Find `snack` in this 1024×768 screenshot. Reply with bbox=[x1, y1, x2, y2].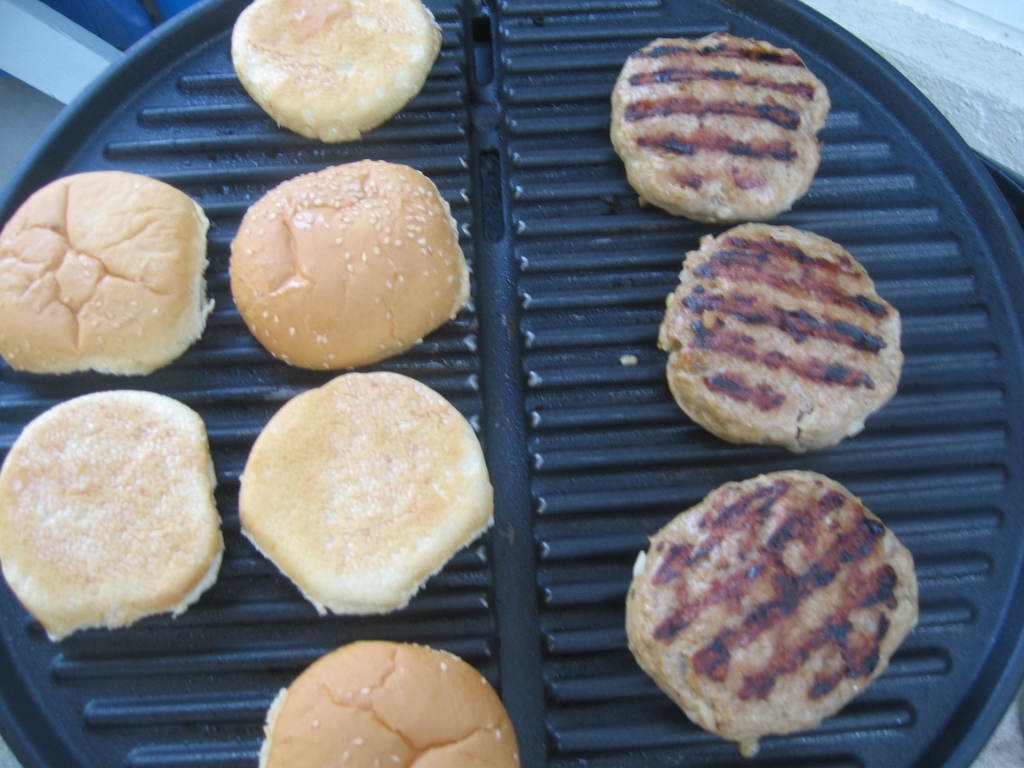
bbox=[653, 225, 903, 450].
